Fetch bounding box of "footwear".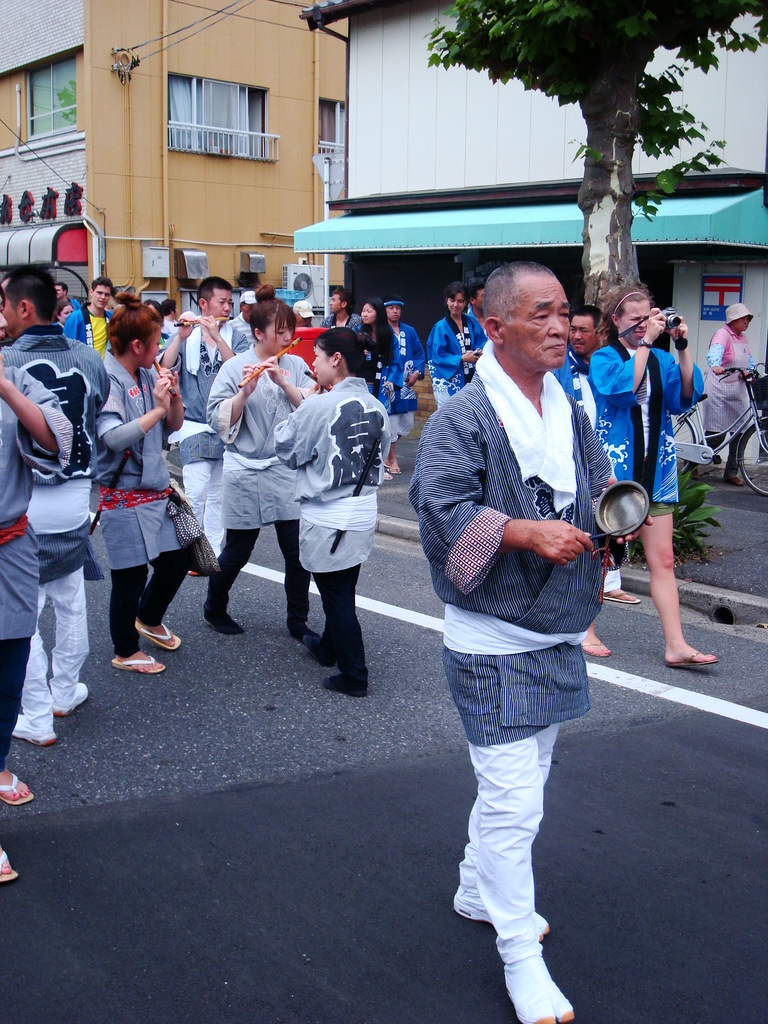
Bbox: x1=204, y1=610, x2=248, y2=640.
